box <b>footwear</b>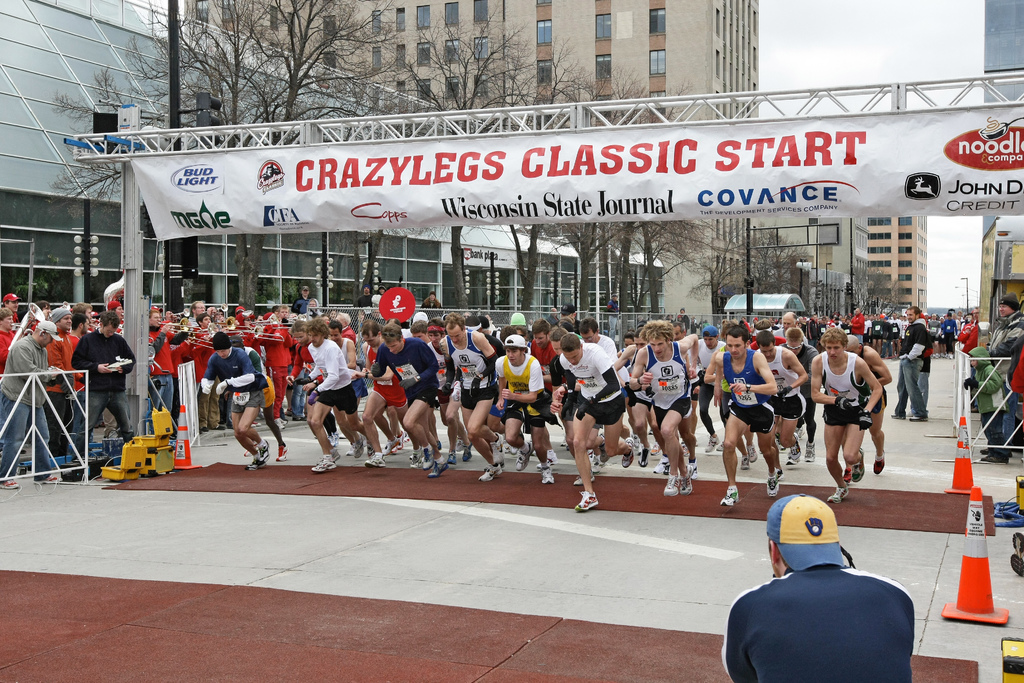
box=[251, 424, 259, 427]
